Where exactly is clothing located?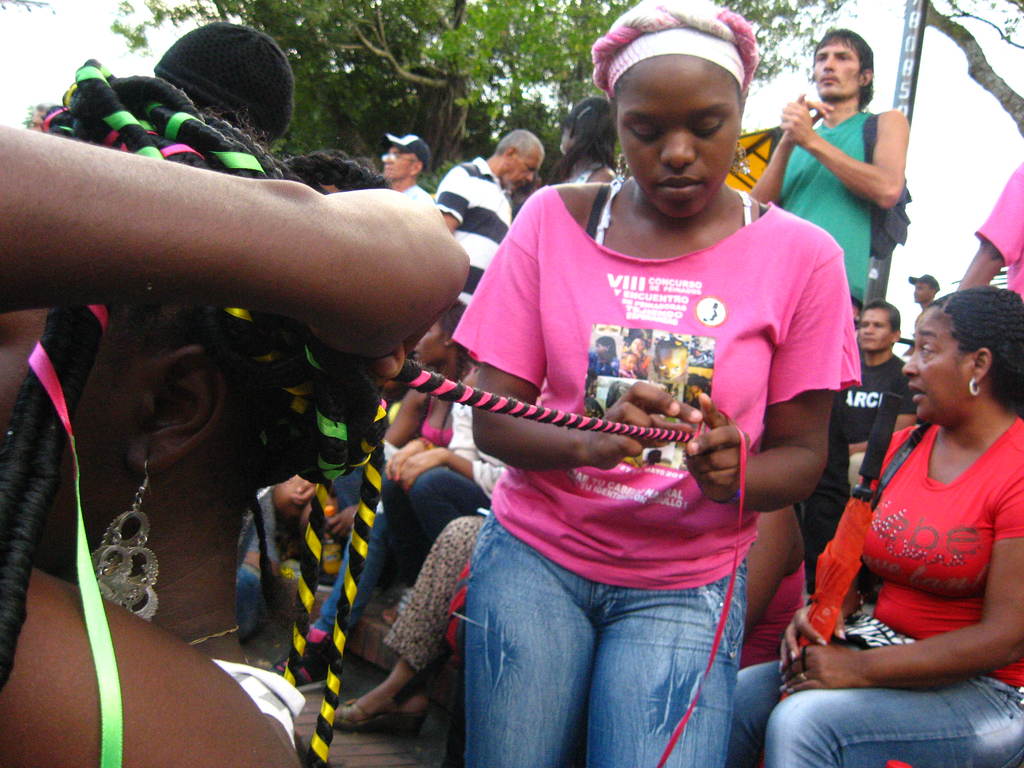
Its bounding box is locate(730, 406, 1023, 767).
